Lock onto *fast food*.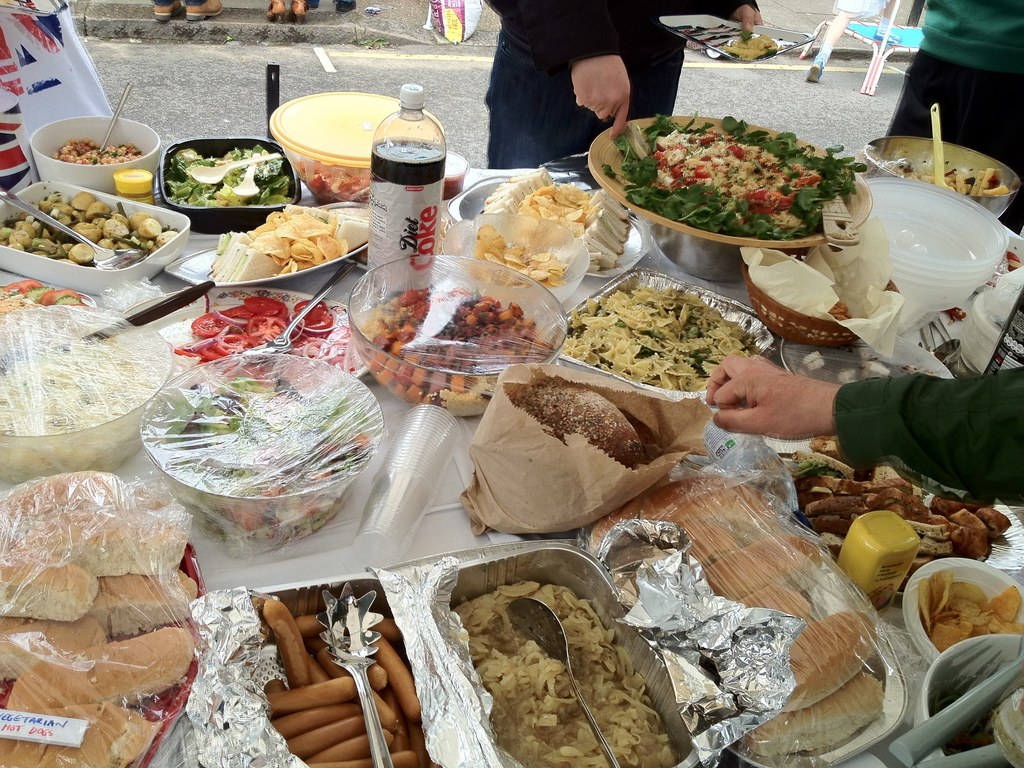
Locked: (left=370, top=663, right=388, bottom=691).
